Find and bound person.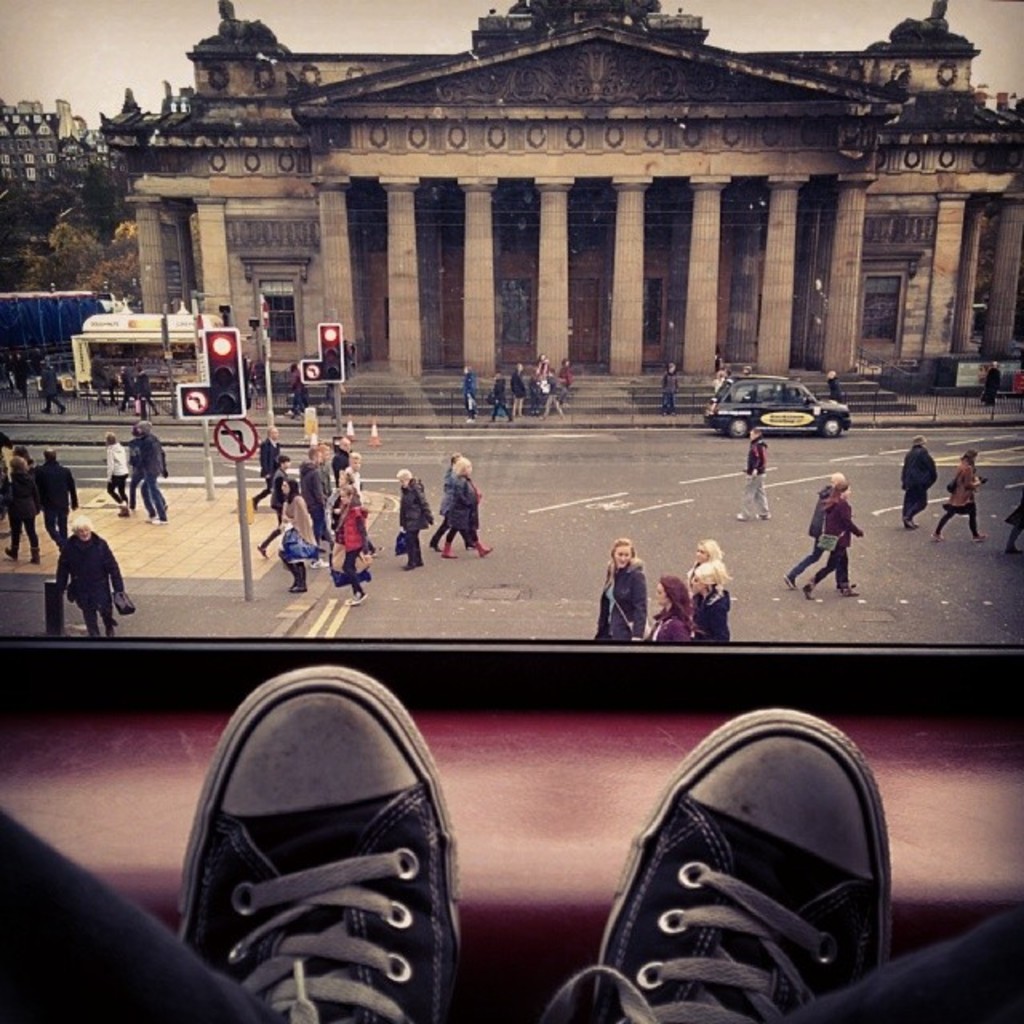
Bound: bbox(682, 555, 728, 645).
